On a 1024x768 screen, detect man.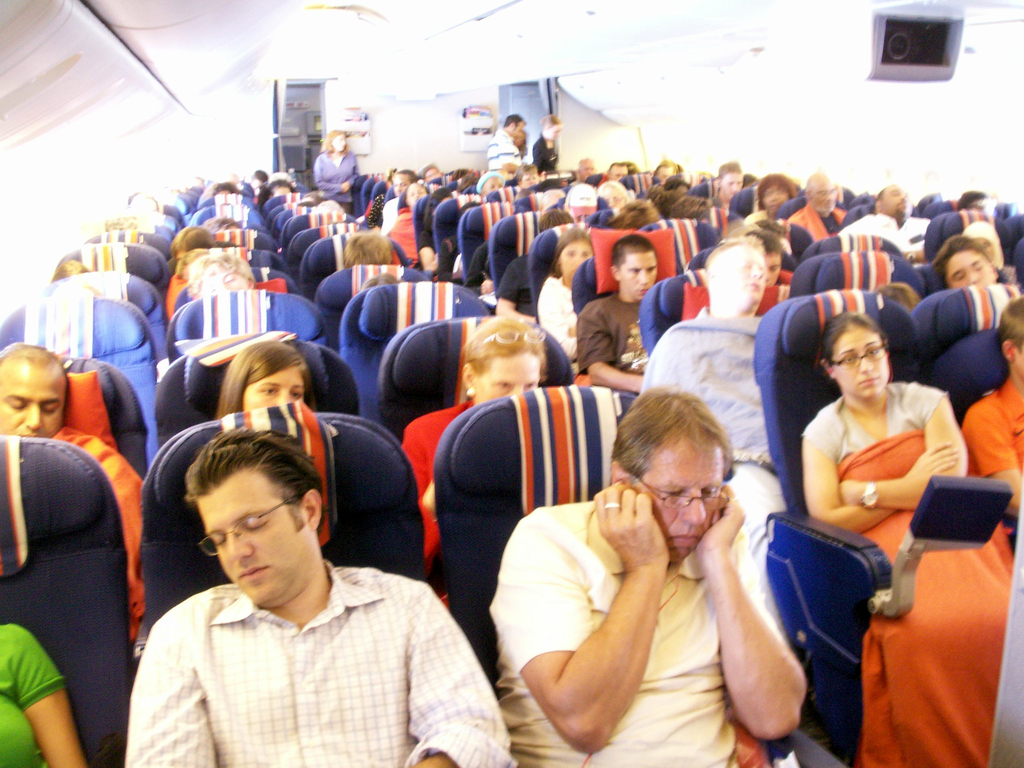
[x1=575, y1=236, x2=668, y2=392].
